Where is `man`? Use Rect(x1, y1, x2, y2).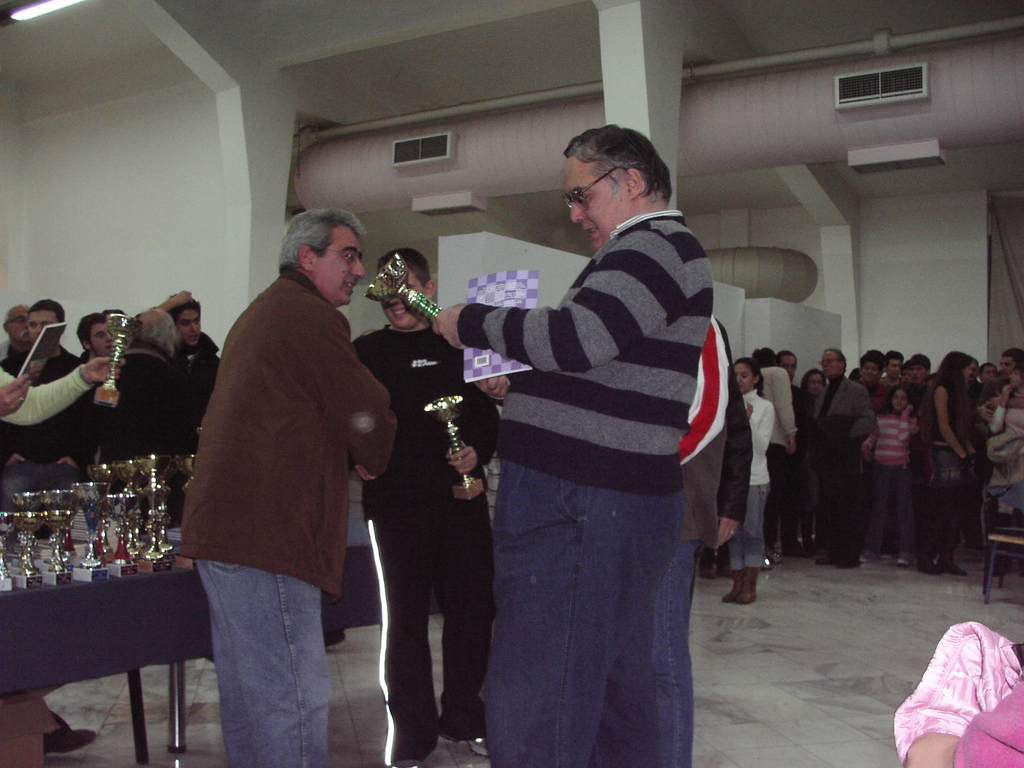
Rect(977, 362, 1002, 384).
